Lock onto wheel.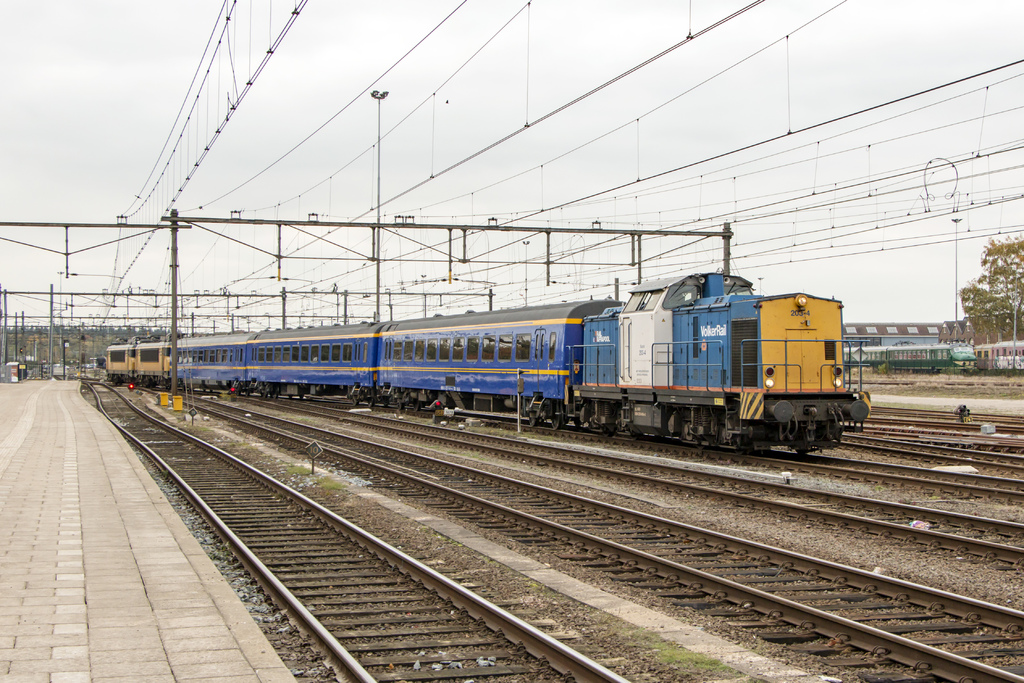
Locked: locate(549, 402, 566, 429).
